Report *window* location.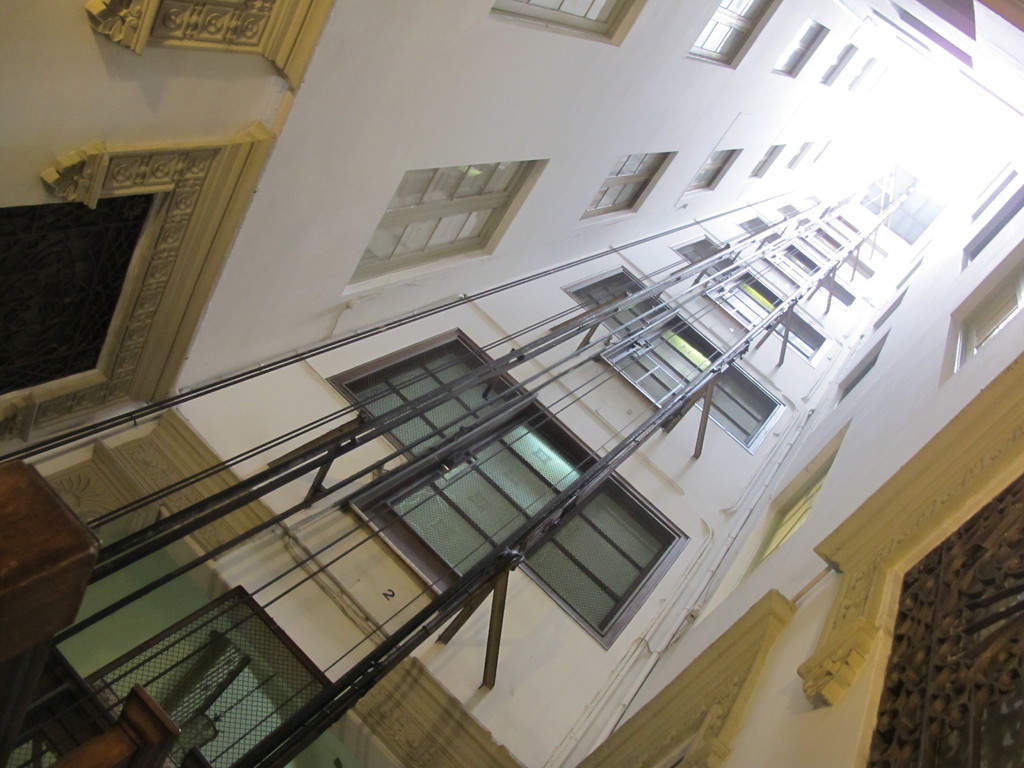
Report: {"left": 663, "top": 230, "right": 826, "bottom": 366}.
